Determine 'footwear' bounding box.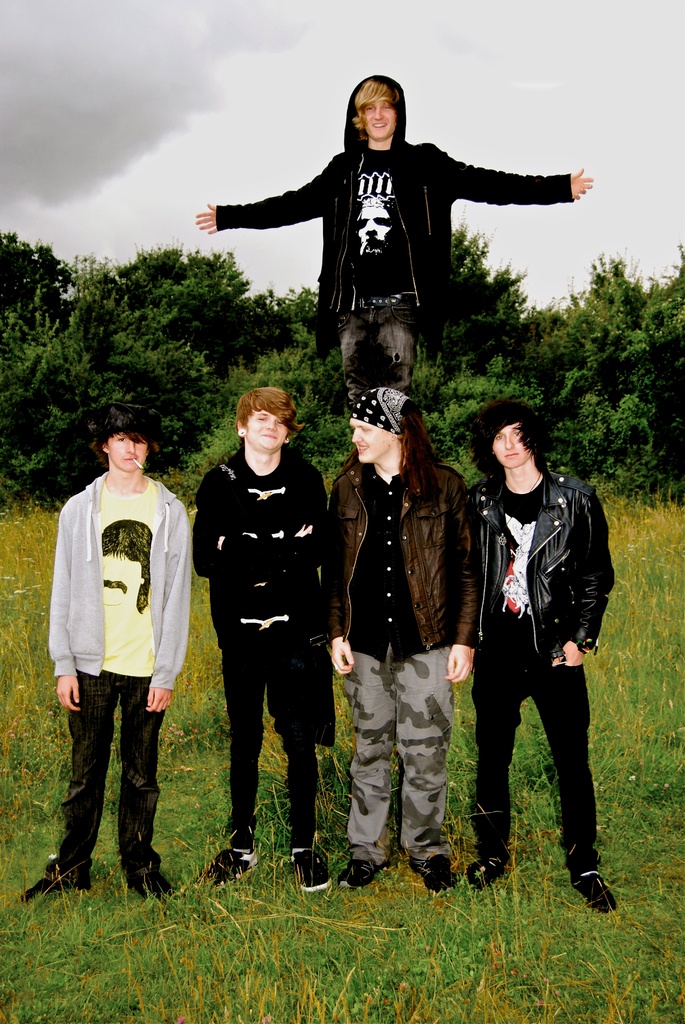
Determined: {"x1": 203, "y1": 835, "x2": 262, "y2": 889}.
